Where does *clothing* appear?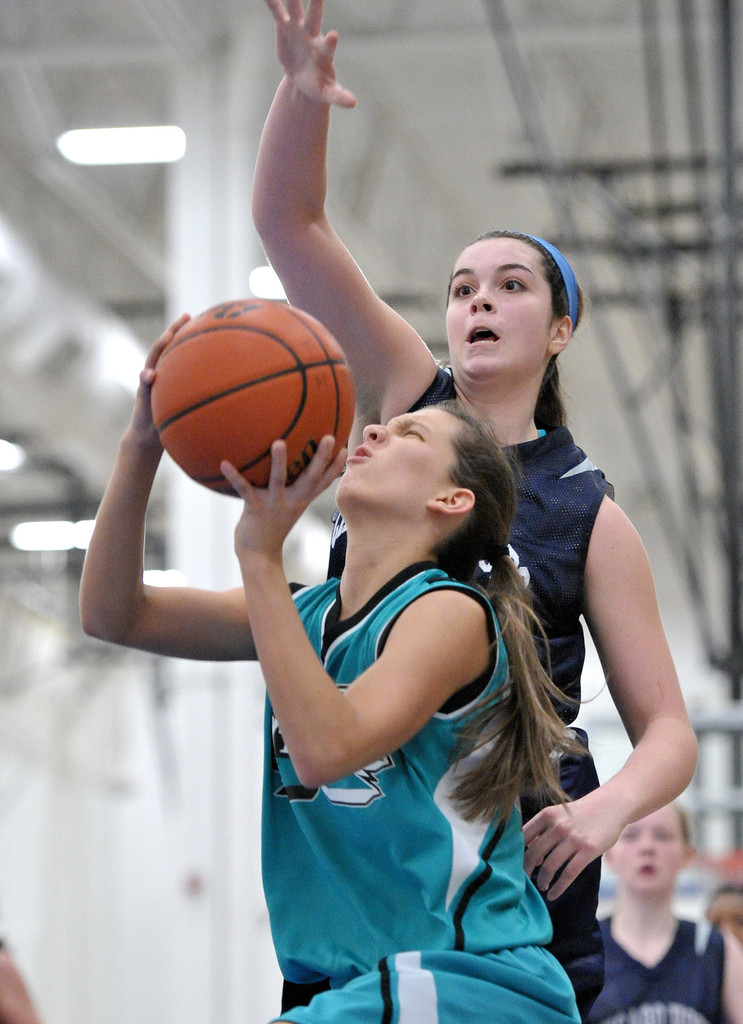
Appears at 229,490,575,970.
